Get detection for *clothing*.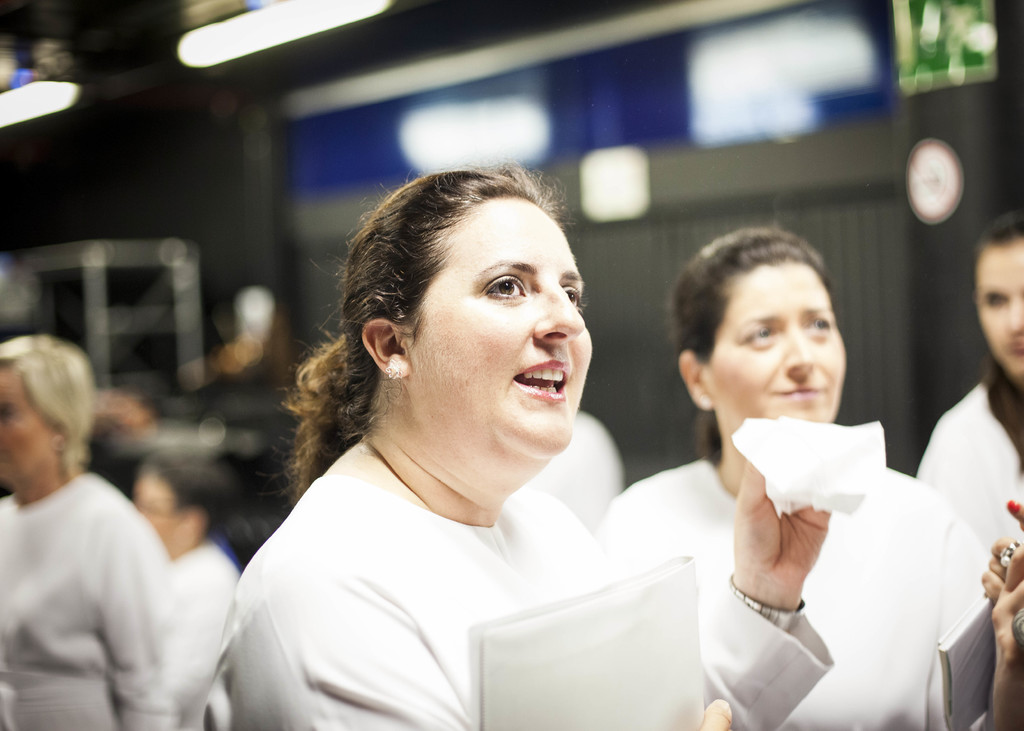
Detection: (0, 468, 185, 730).
